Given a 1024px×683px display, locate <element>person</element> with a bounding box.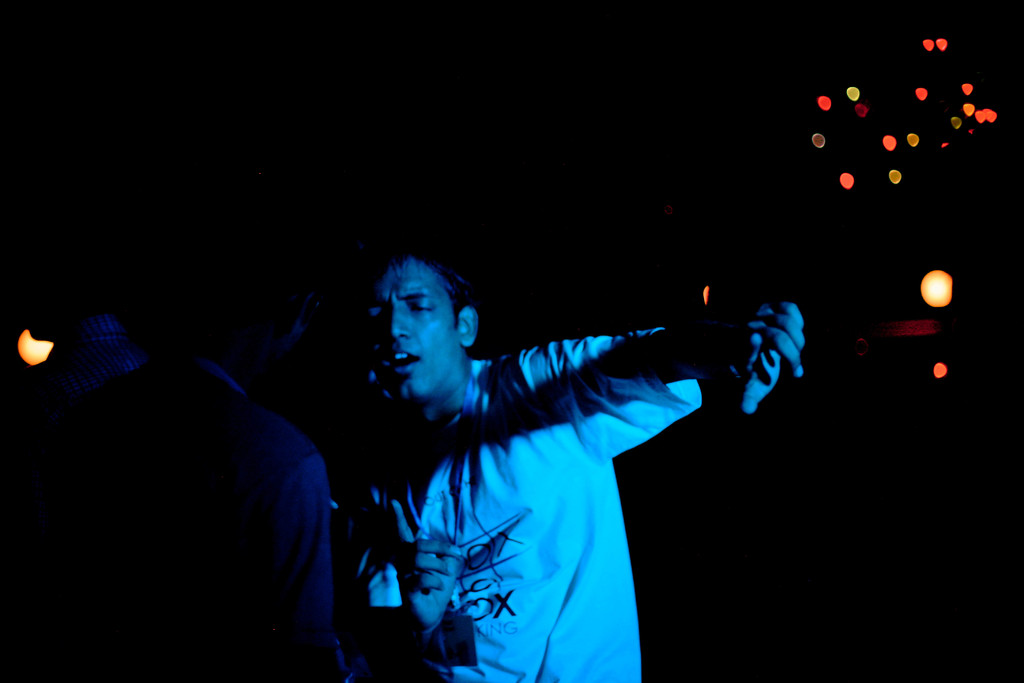
Located: region(0, 281, 152, 441).
